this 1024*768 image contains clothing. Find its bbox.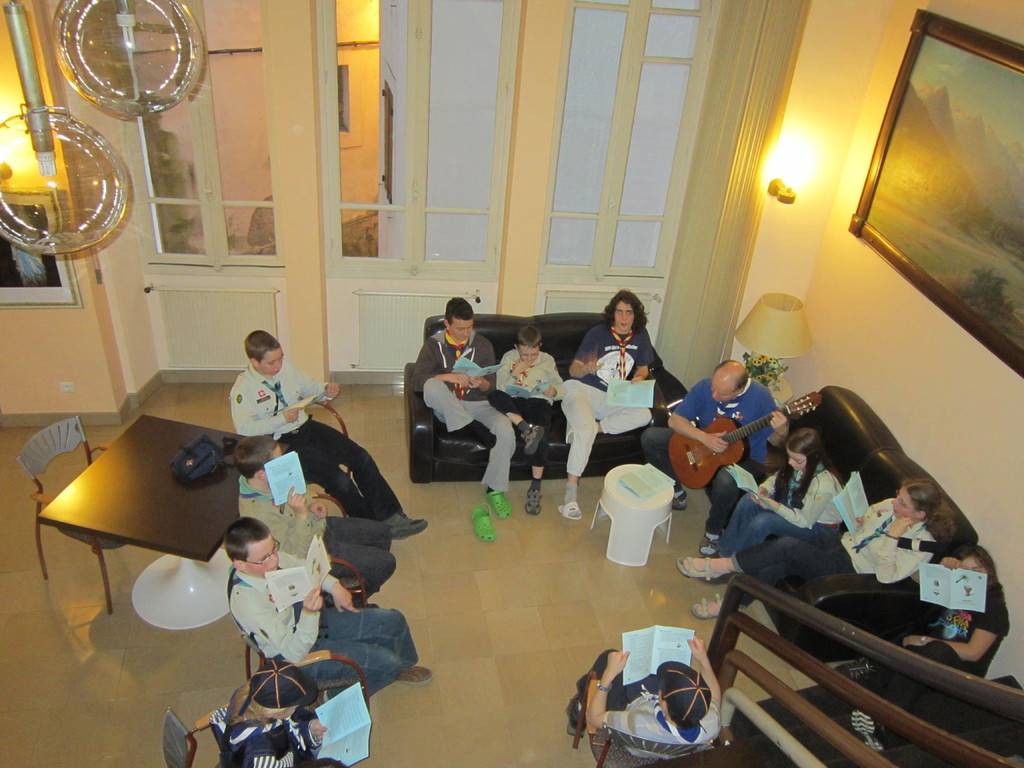
<region>577, 648, 721, 748</region>.
